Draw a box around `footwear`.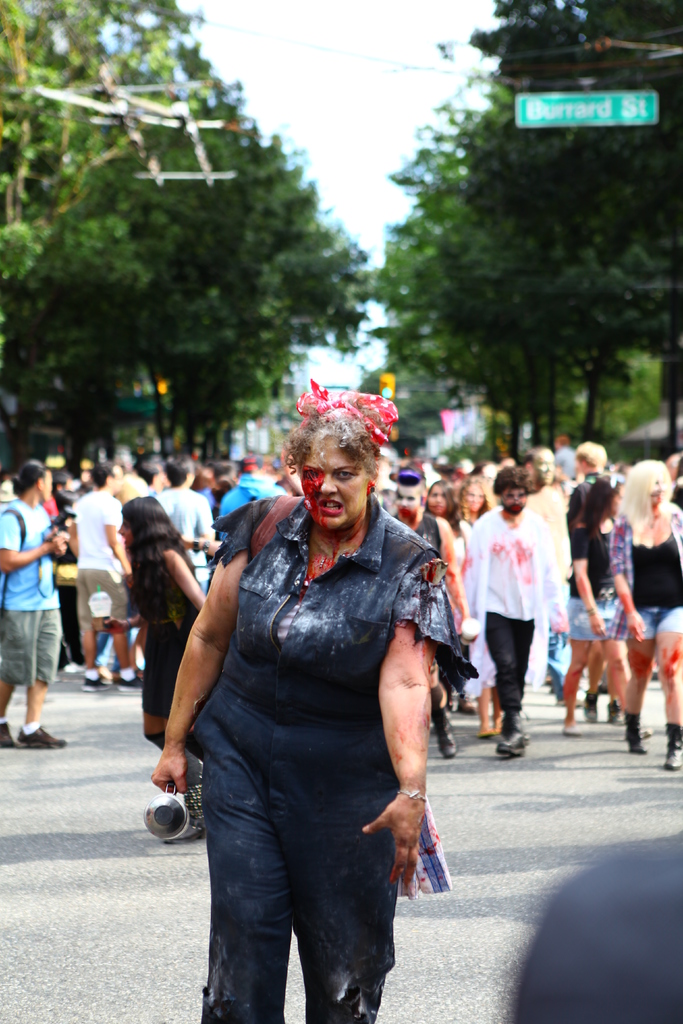
detection(604, 700, 620, 728).
